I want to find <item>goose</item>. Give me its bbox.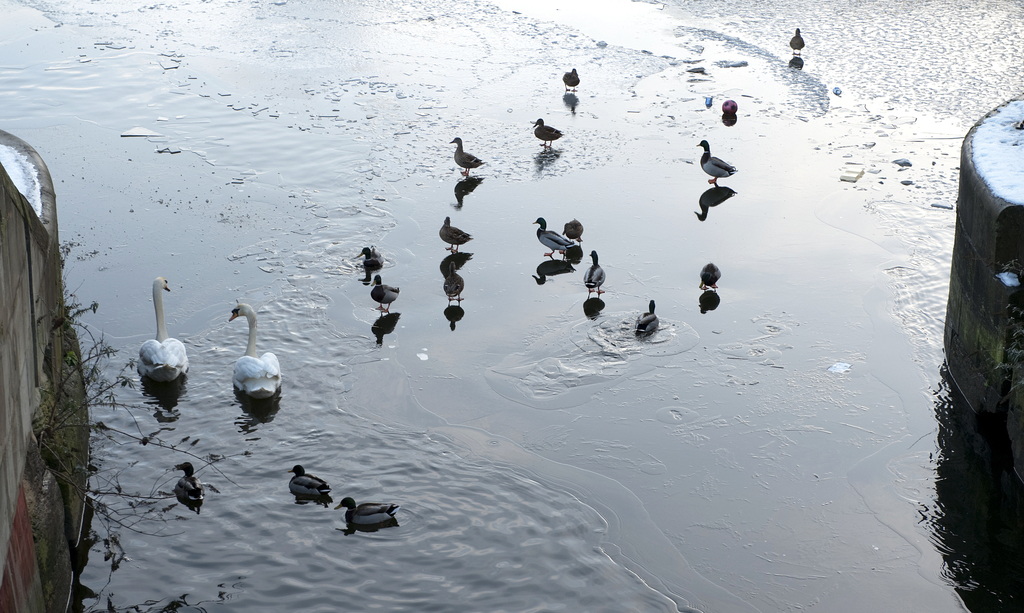
select_region(639, 299, 659, 340).
